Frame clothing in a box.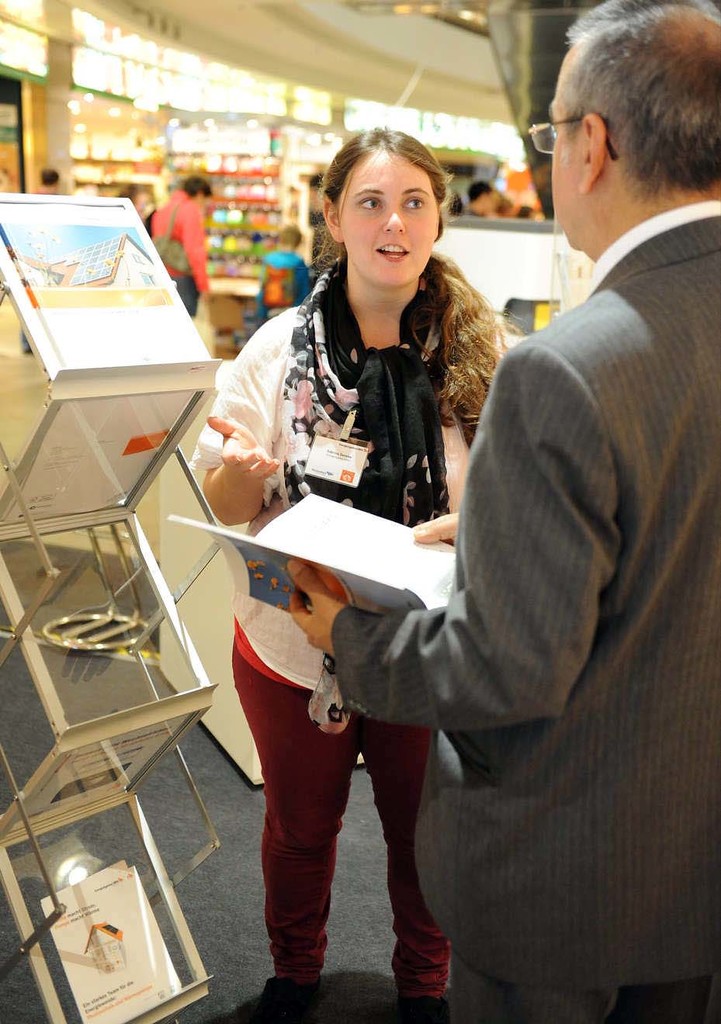
region(181, 254, 450, 985).
